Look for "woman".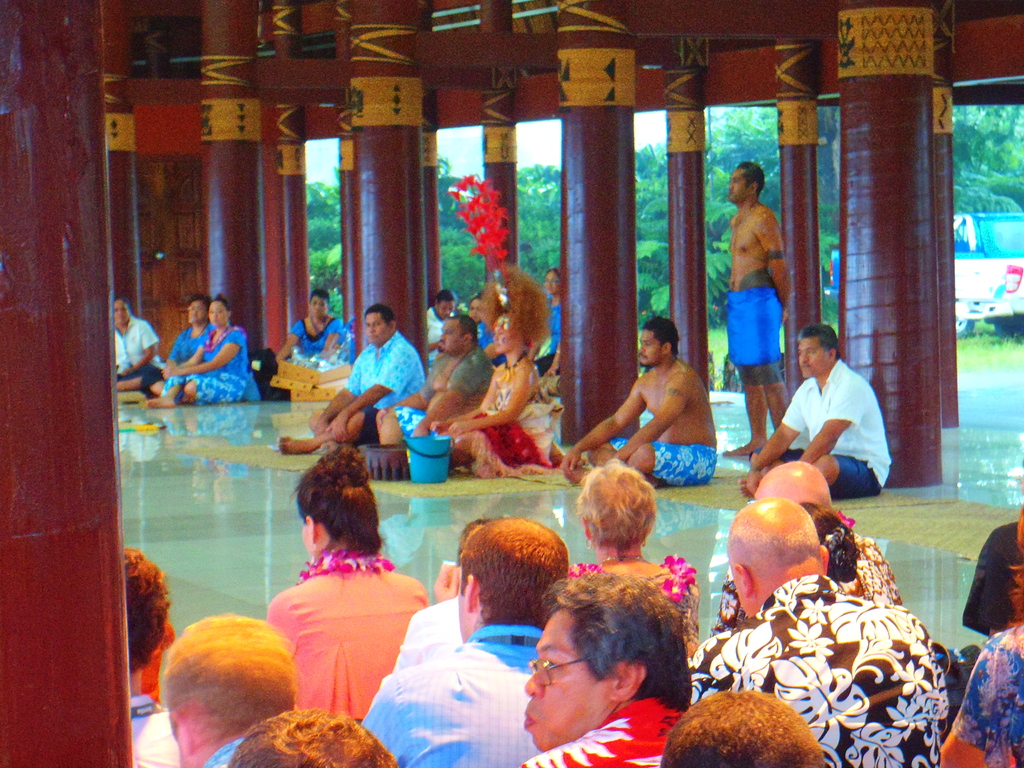
Found: (left=536, top=269, right=566, bottom=382).
